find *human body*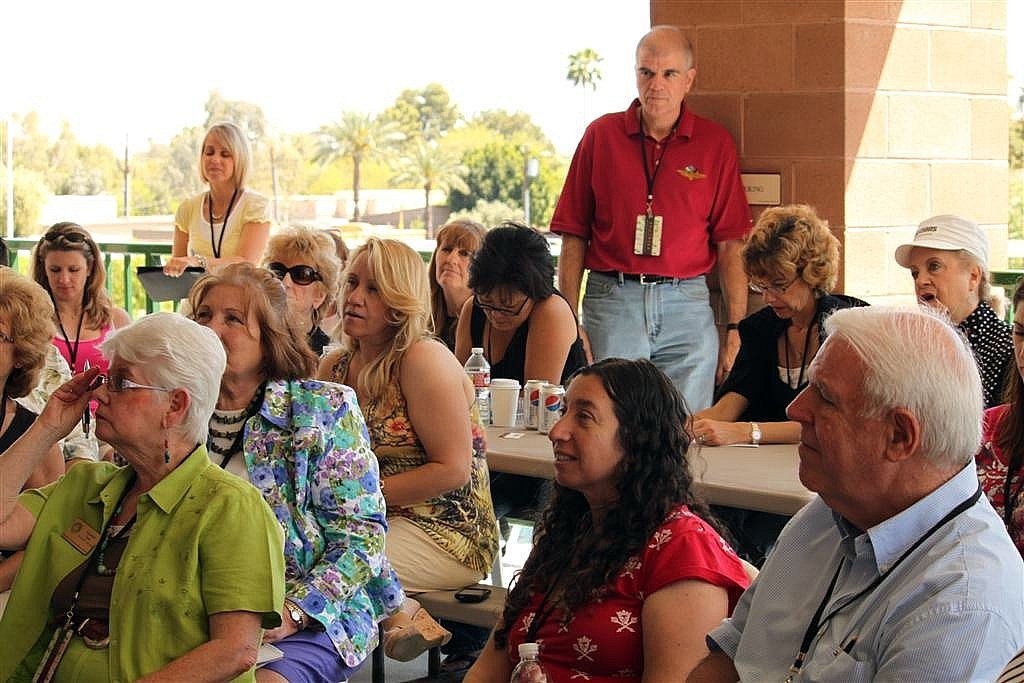
541, 98, 747, 422
